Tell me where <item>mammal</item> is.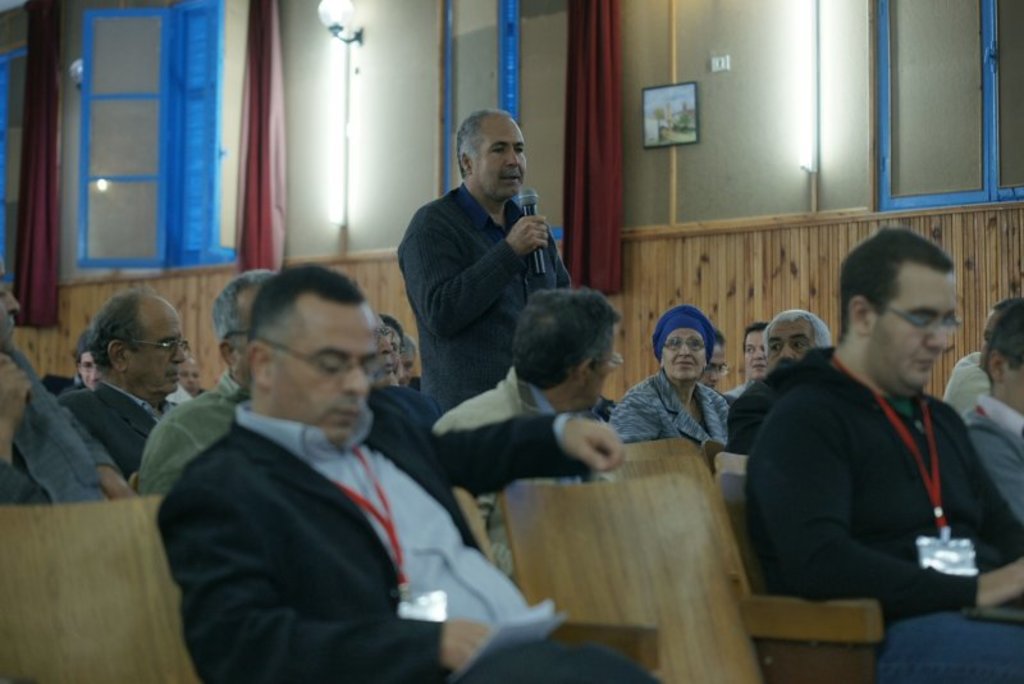
<item>mammal</item> is at box=[721, 322, 769, 396].
